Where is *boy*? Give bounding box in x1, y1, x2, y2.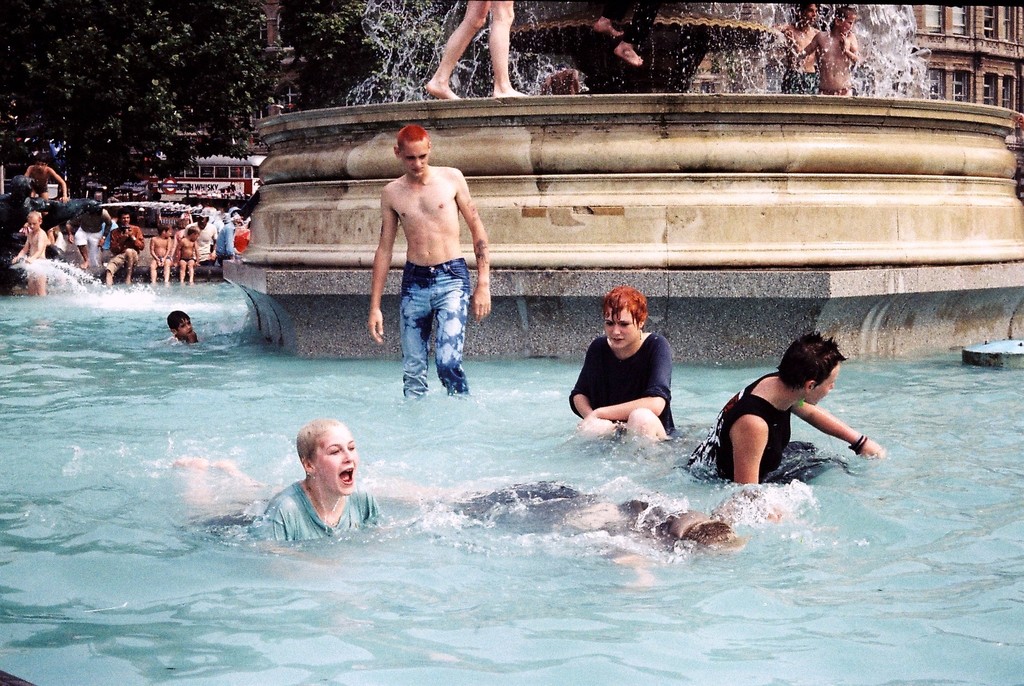
147, 223, 172, 284.
